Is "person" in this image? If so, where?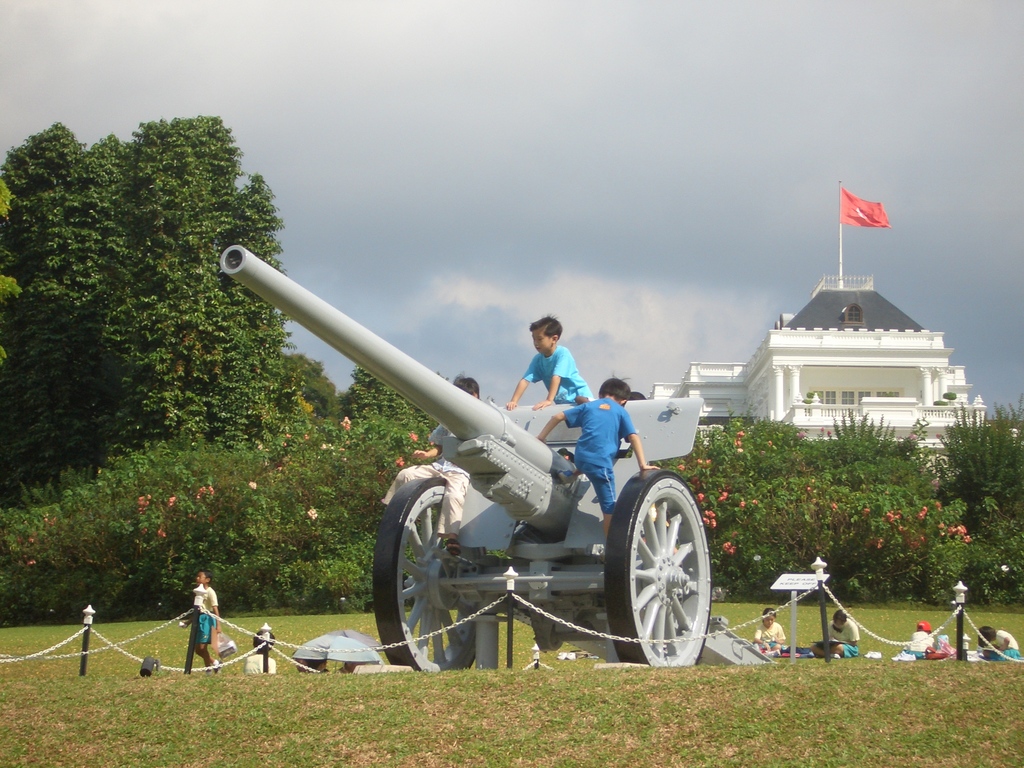
Yes, at <box>535,369,654,547</box>.
